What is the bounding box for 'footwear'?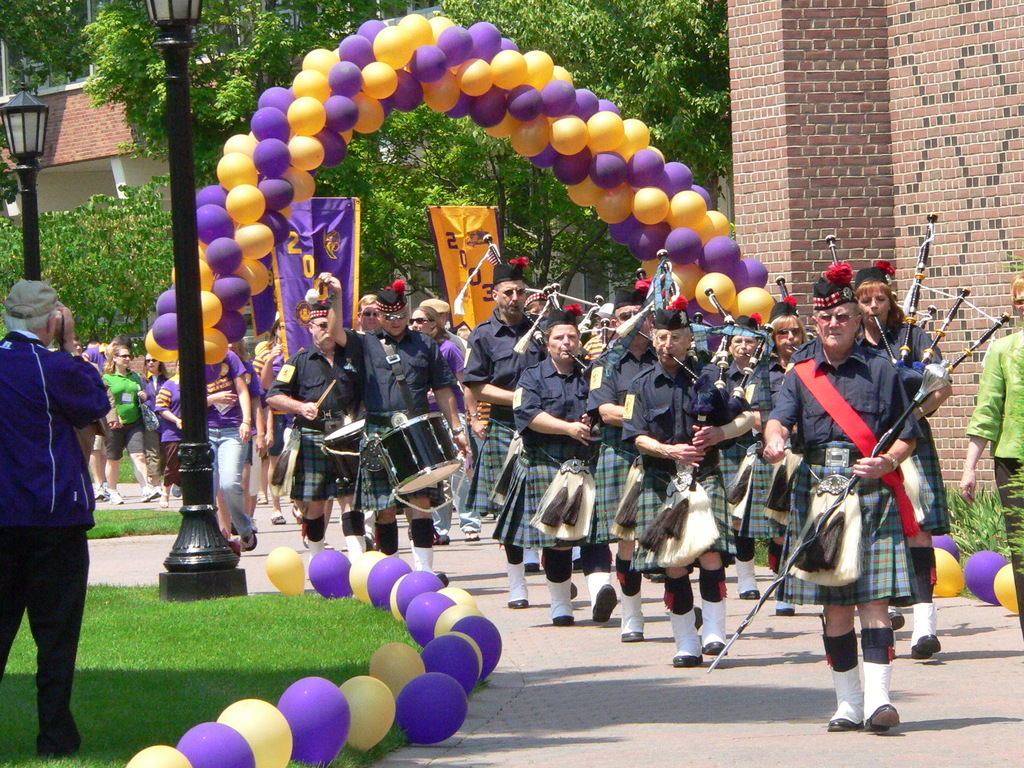
select_region(886, 606, 903, 628).
